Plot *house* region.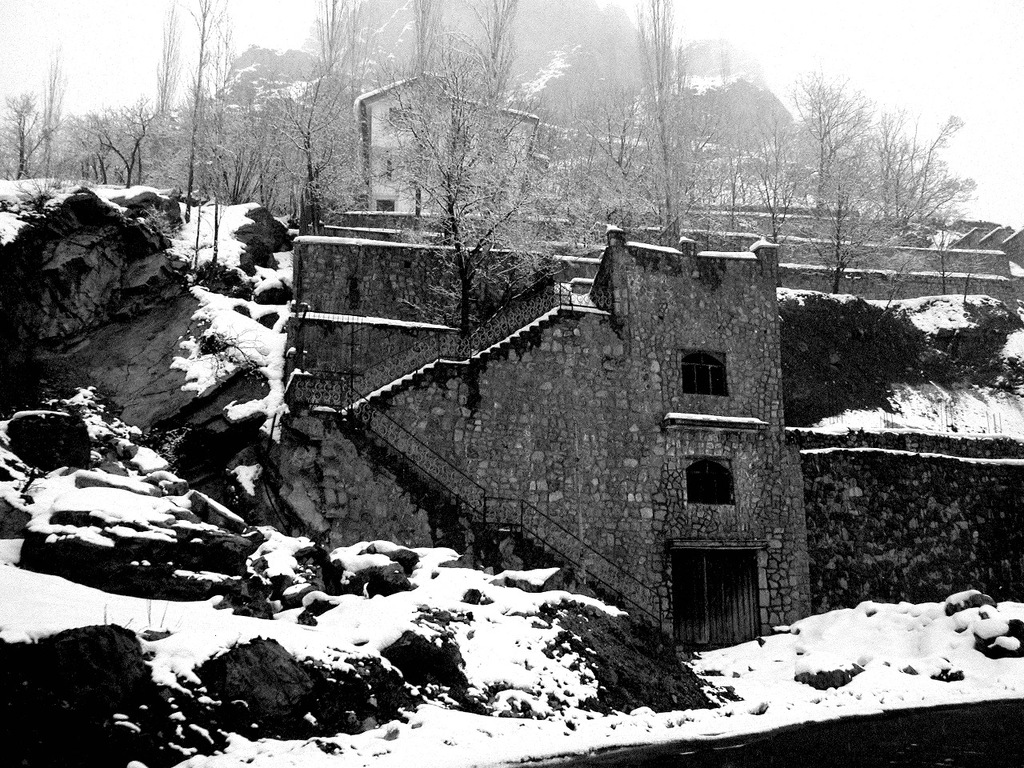
Plotted at select_region(354, 70, 549, 222).
